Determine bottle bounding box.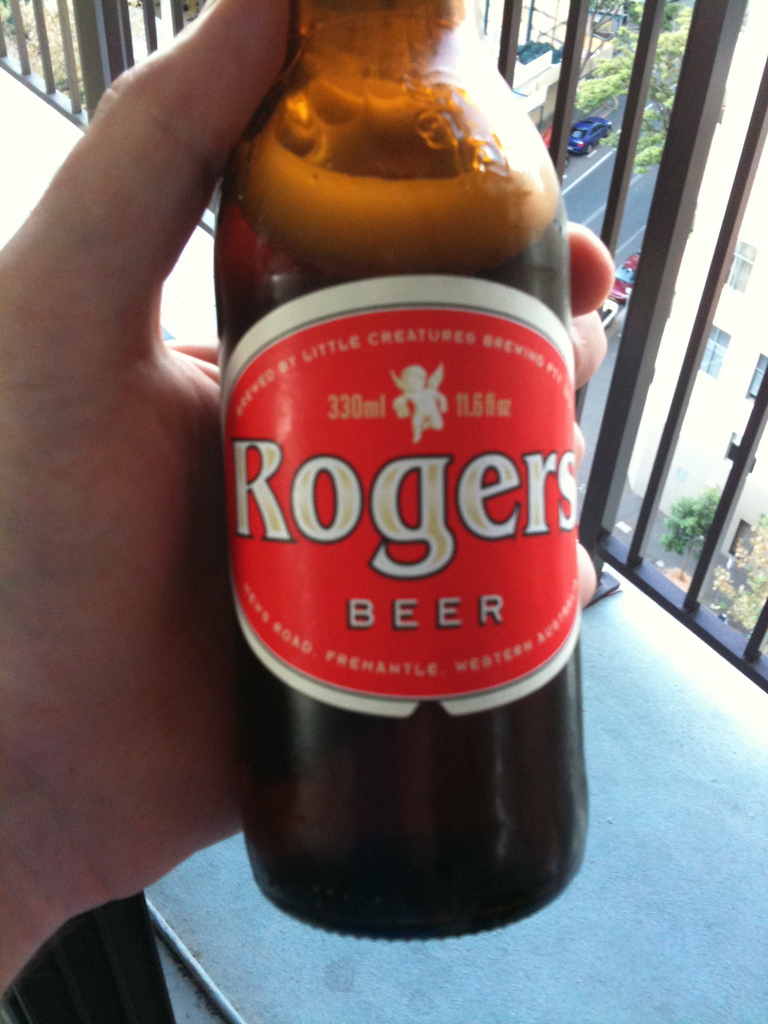
Determined: [x1=212, y1=0, x2=589, y2=942].
